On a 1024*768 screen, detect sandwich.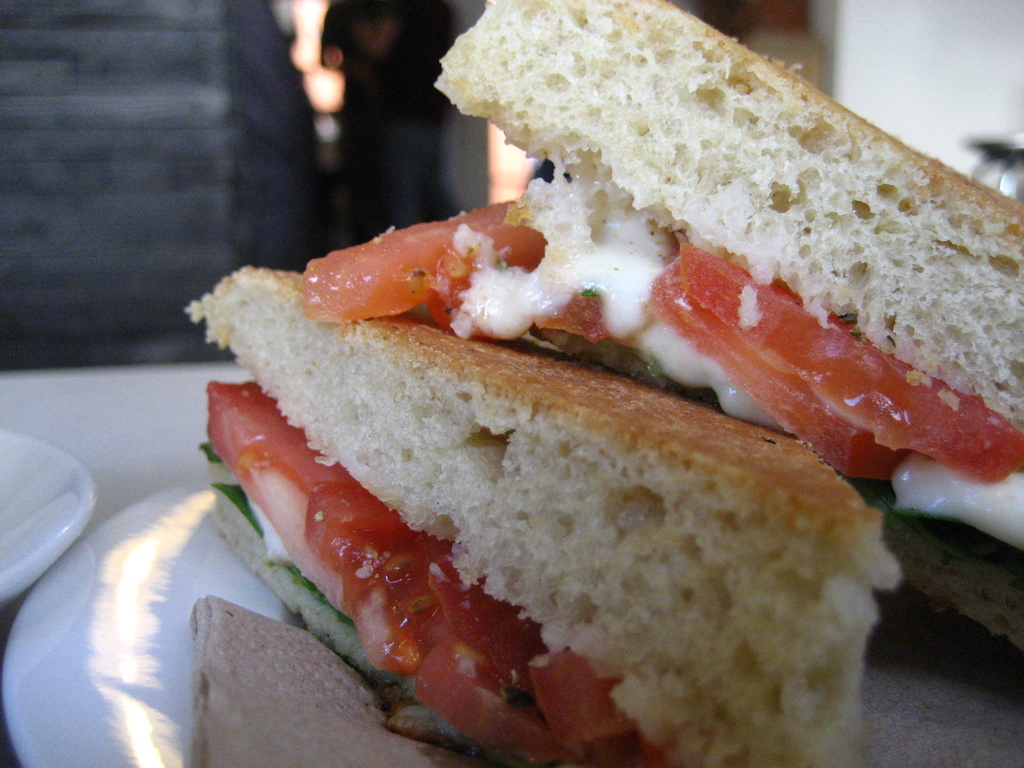
region(181, 0, 1023, 767).
